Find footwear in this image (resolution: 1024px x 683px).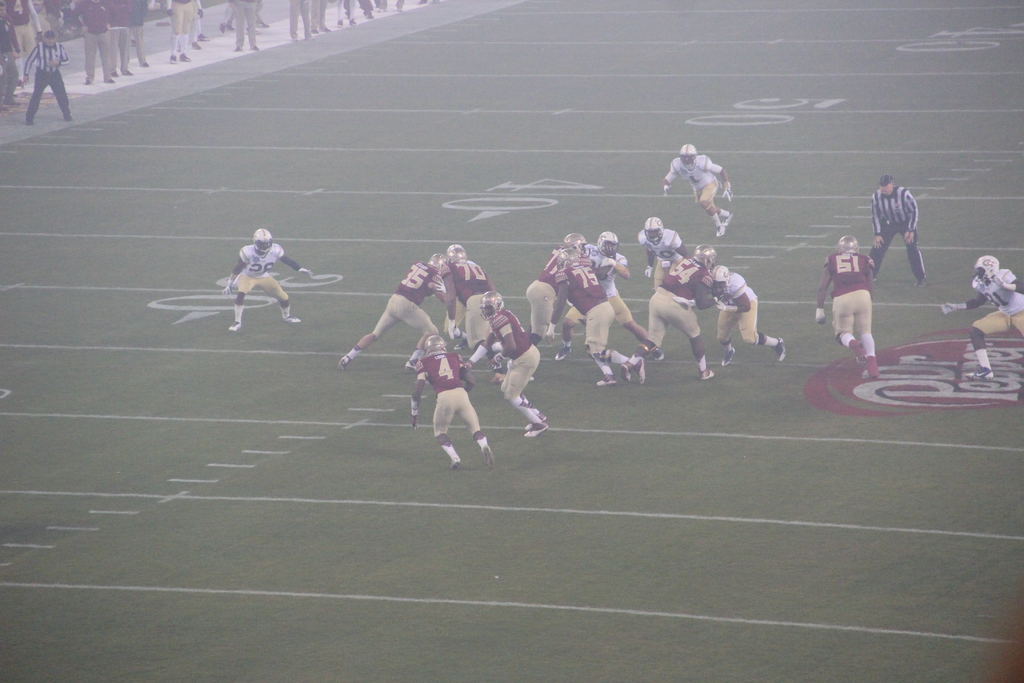
crop(142, 63, 148, 69).
